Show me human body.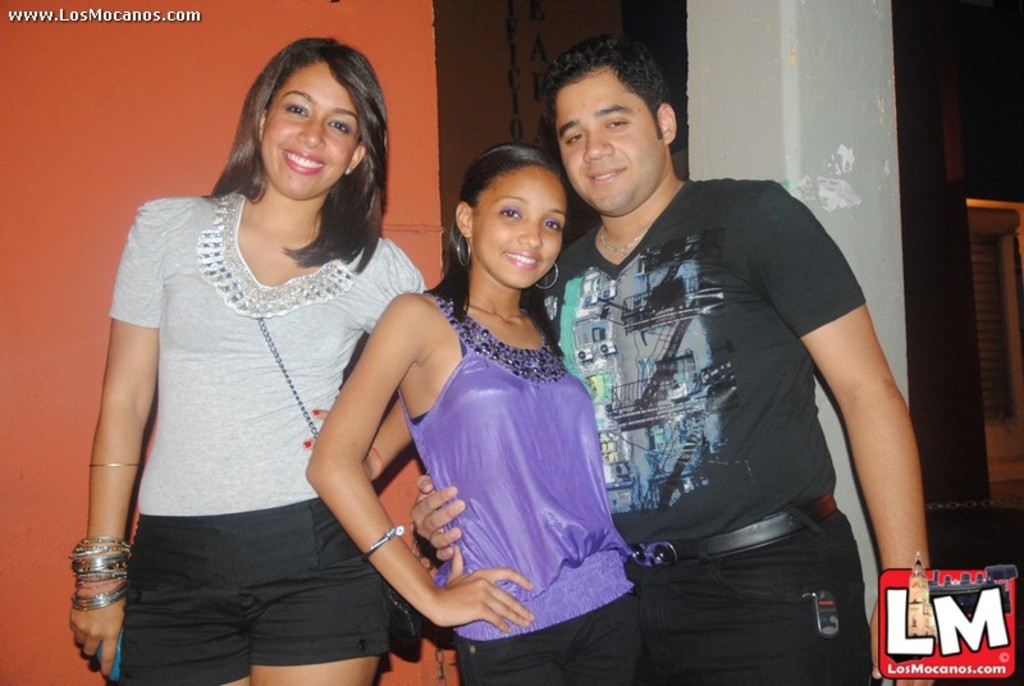
human body is here: bbox=(300, 283, 689, 685).
